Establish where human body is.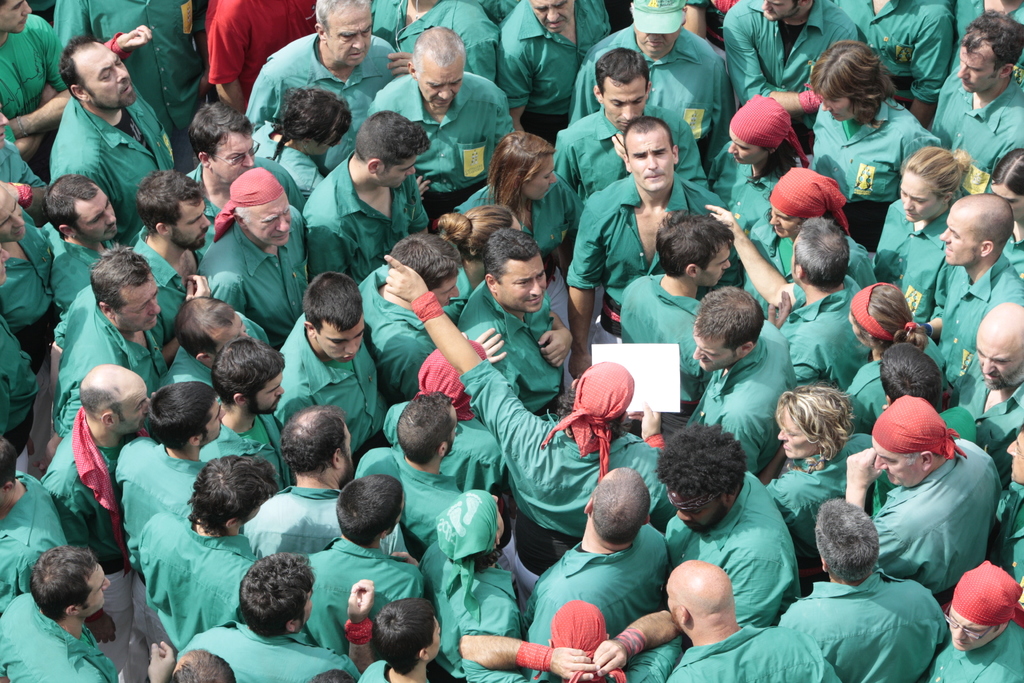
Established at select_region(0, 0, 68, 176).
